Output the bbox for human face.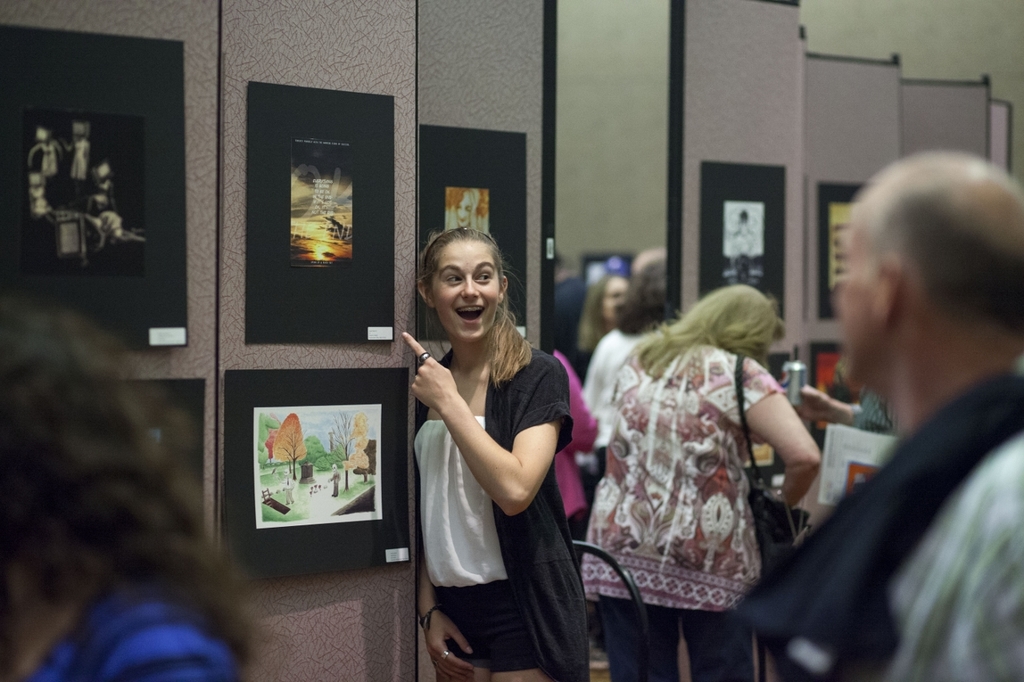
bbox=(603, 279, 627, 318).
